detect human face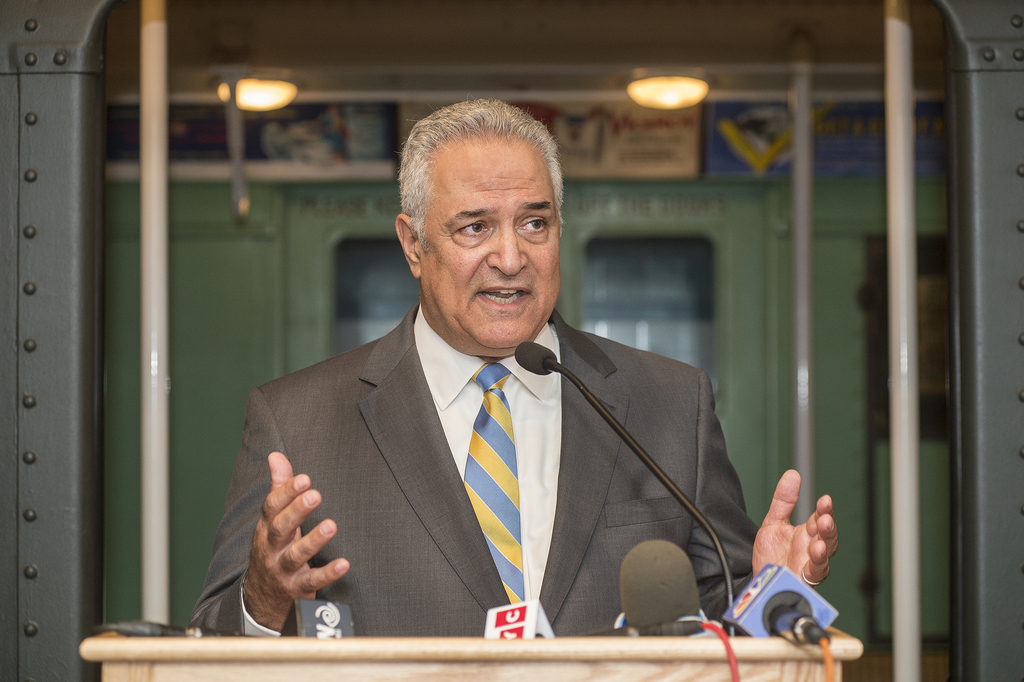
414, 134, 560, 343
